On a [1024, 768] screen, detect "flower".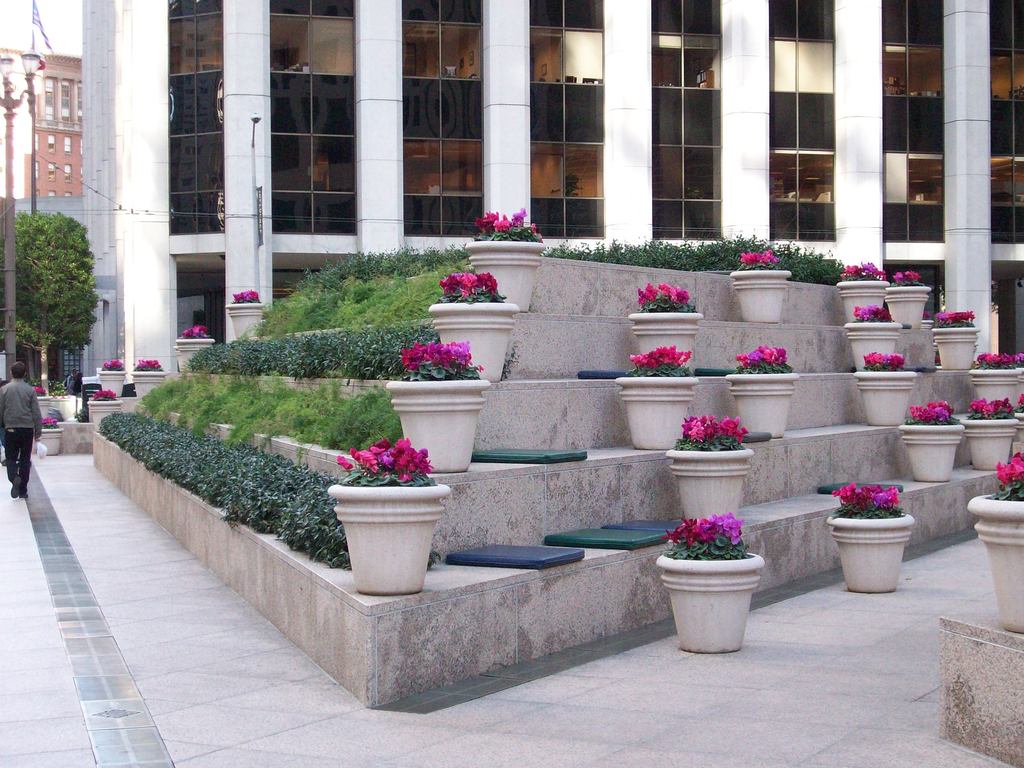
l=939, t=308, r=975, b=328.
